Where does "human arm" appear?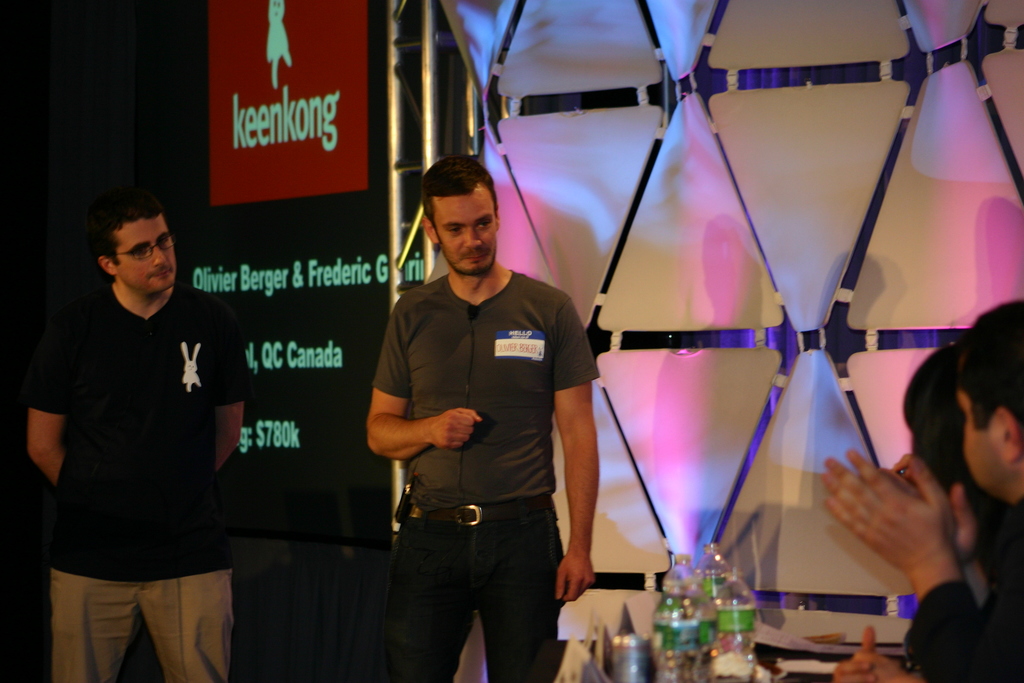
Appears at l=216, t=310, r=244, b=473.
